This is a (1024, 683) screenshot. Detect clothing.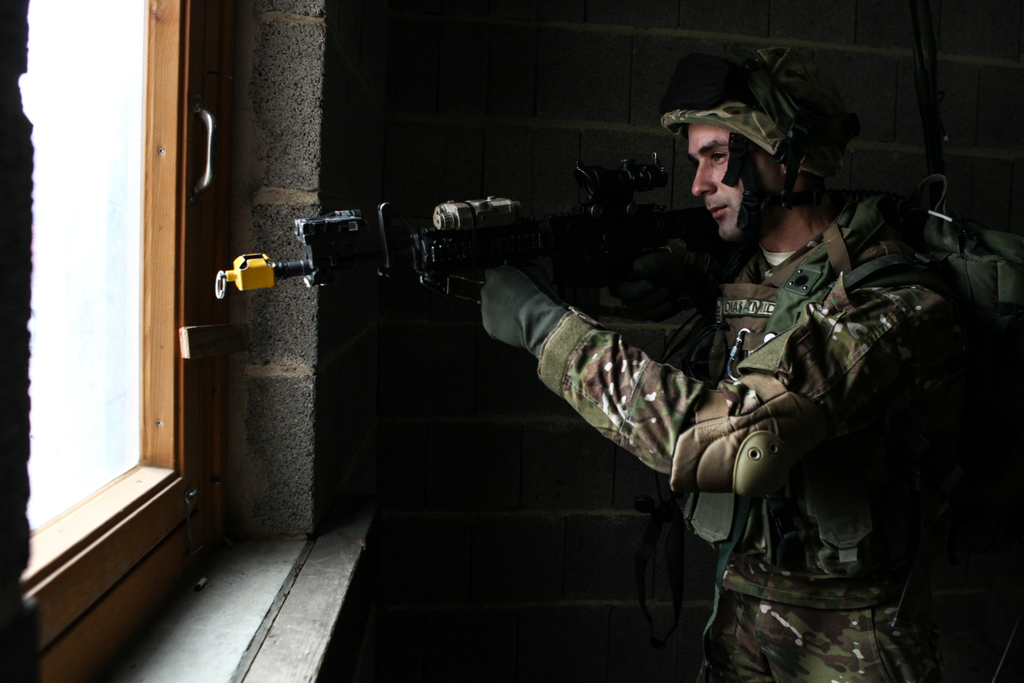
x1=440, y1=120, x2=958, y2=651.
